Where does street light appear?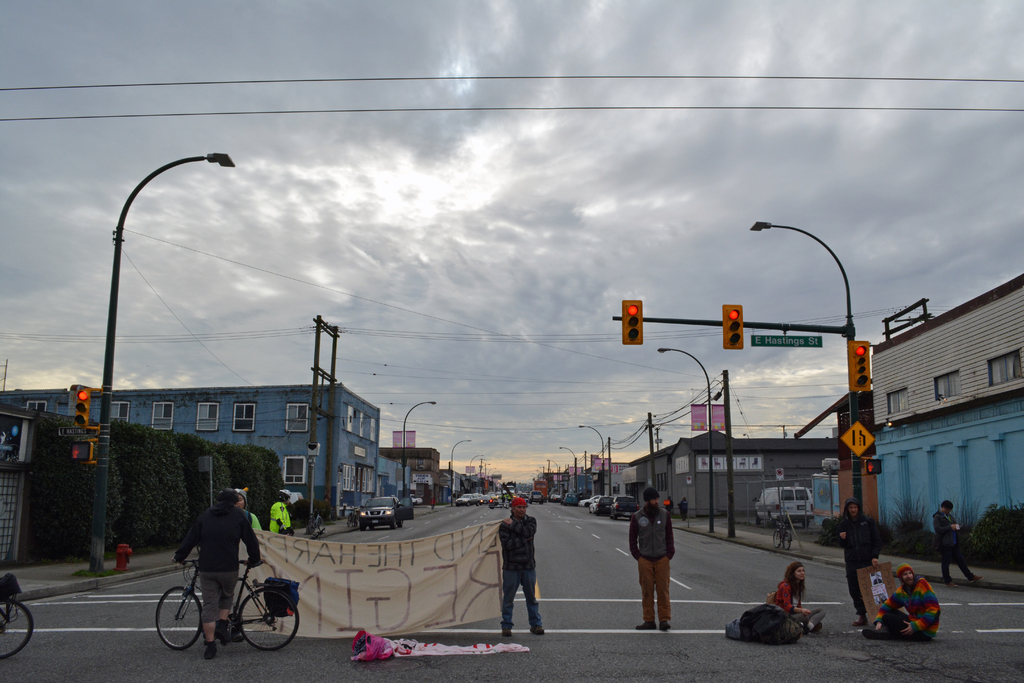
Appears at box(405, 397, 439, 516).
